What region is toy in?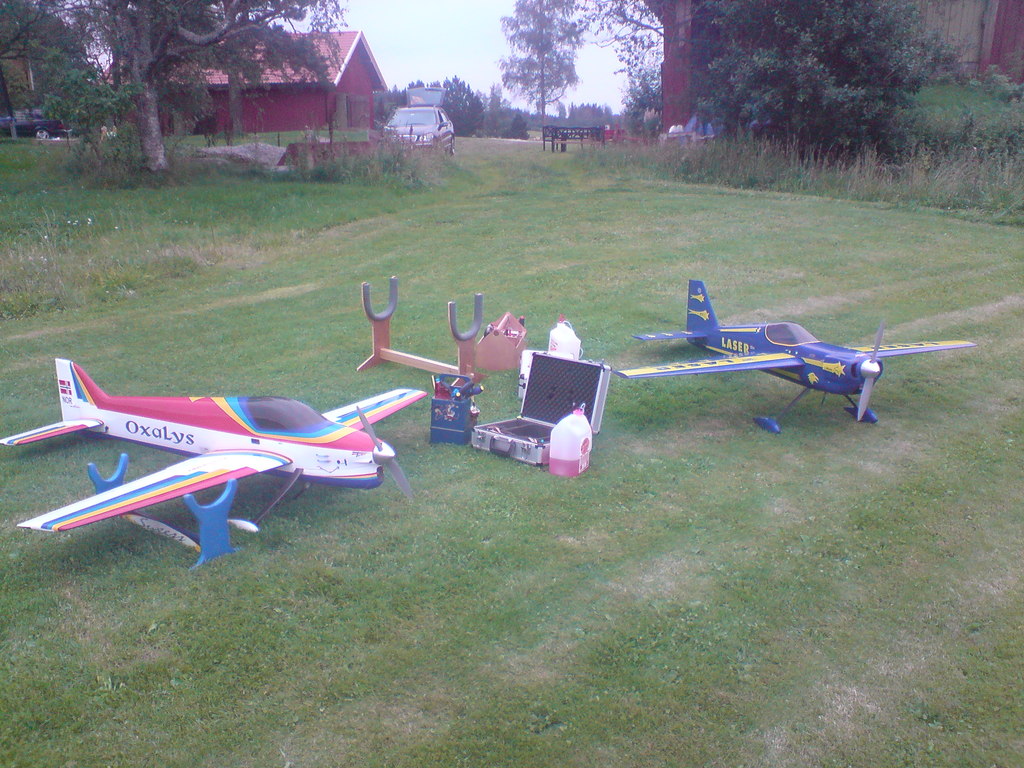
bbox(355, 275, 486, 390).
